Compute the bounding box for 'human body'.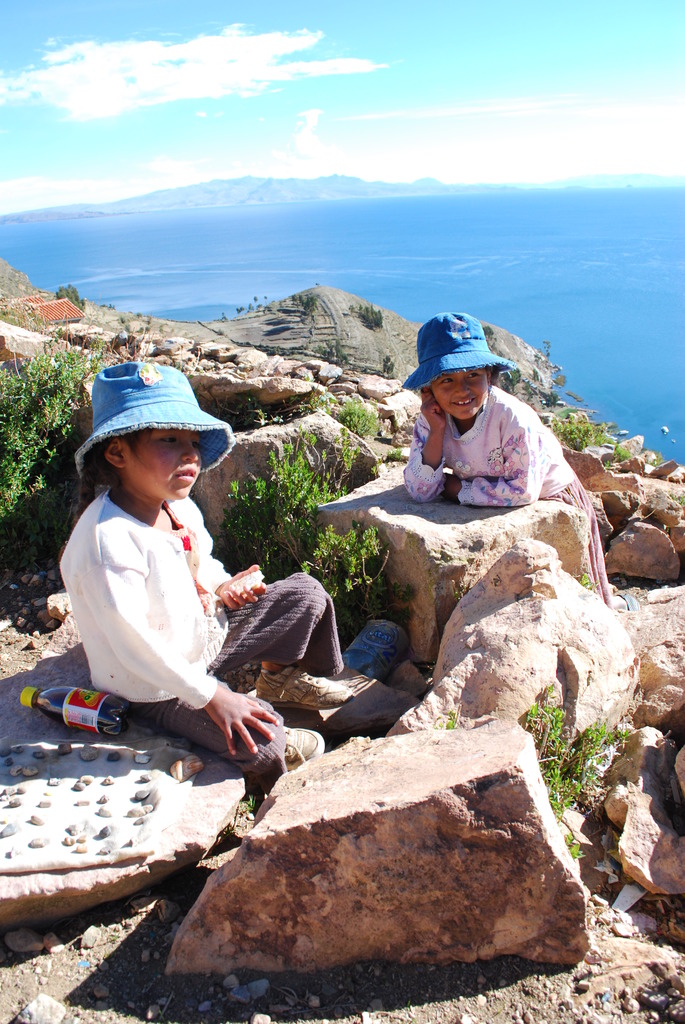
(x1=393, y1=309, x2=613, y2=596).
